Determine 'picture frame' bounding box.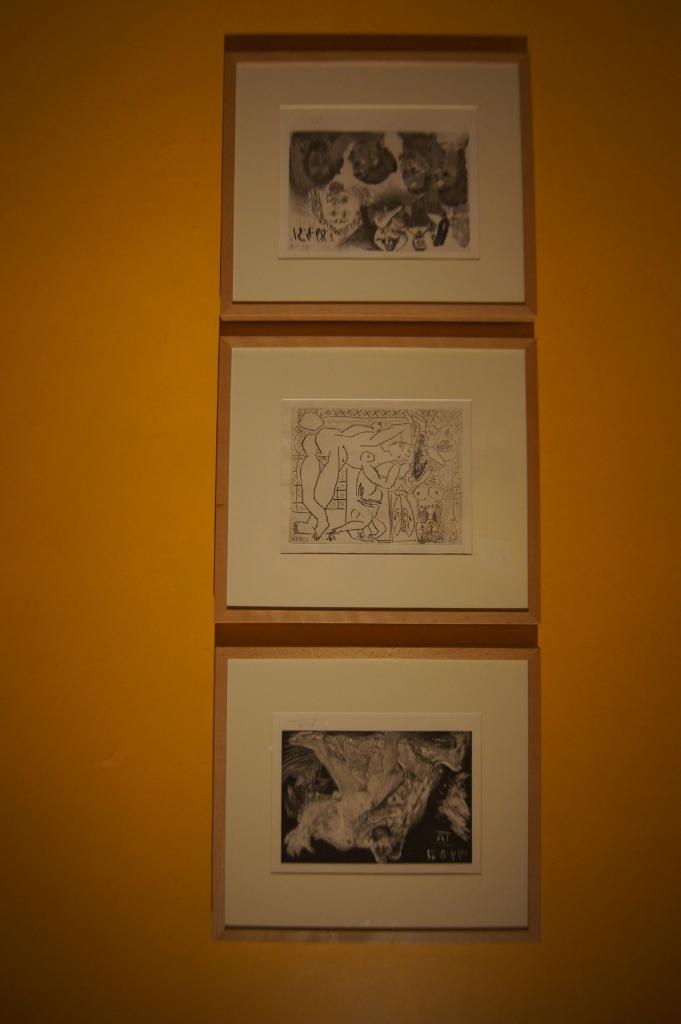
Determined: (222,325,538,633).
